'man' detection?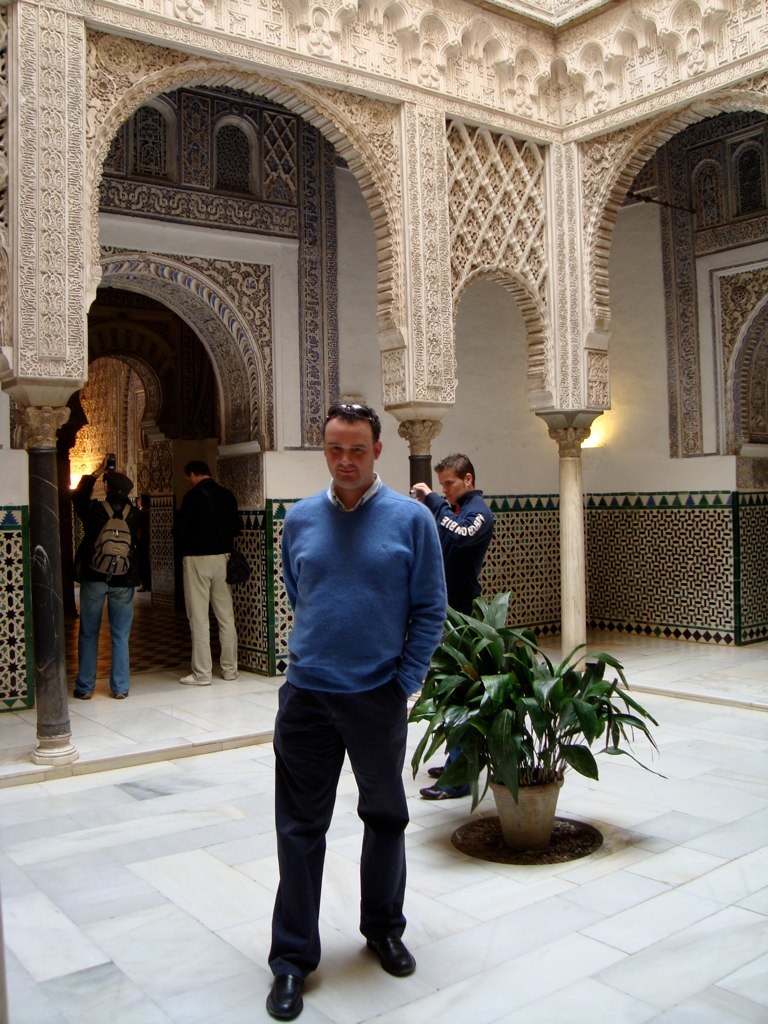
406, 455, 504, 794
